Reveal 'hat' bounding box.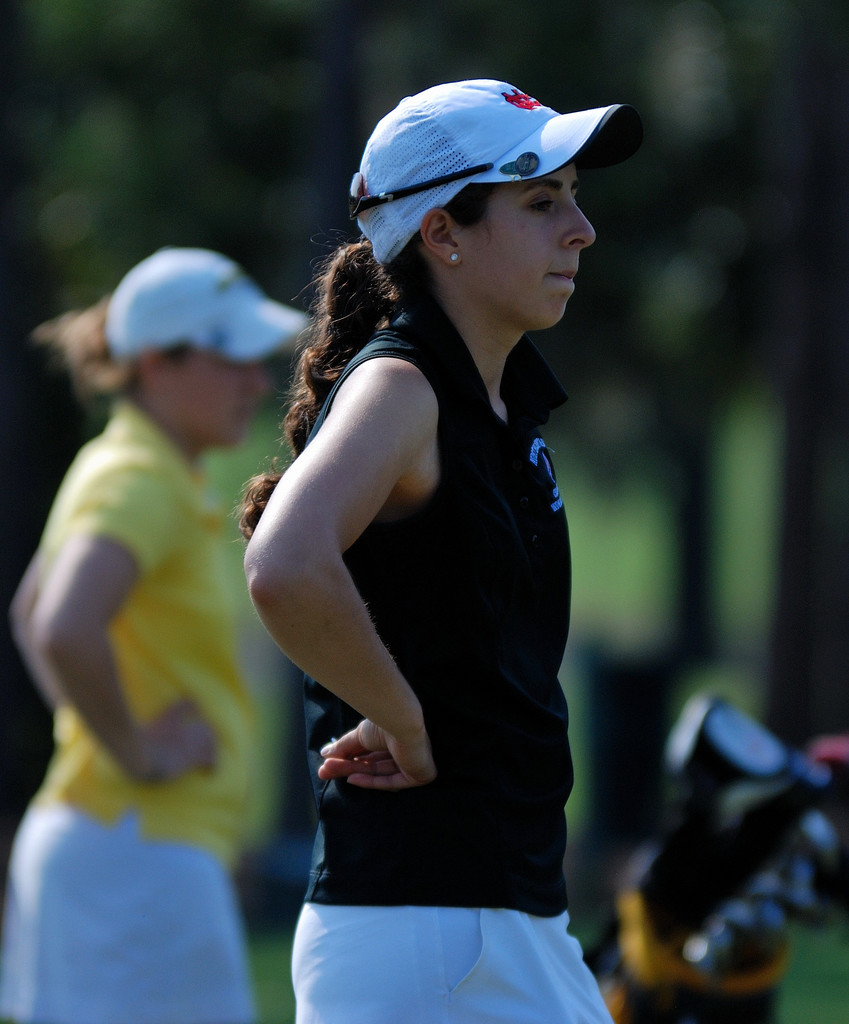
Revealed: 115,244,316,360.
